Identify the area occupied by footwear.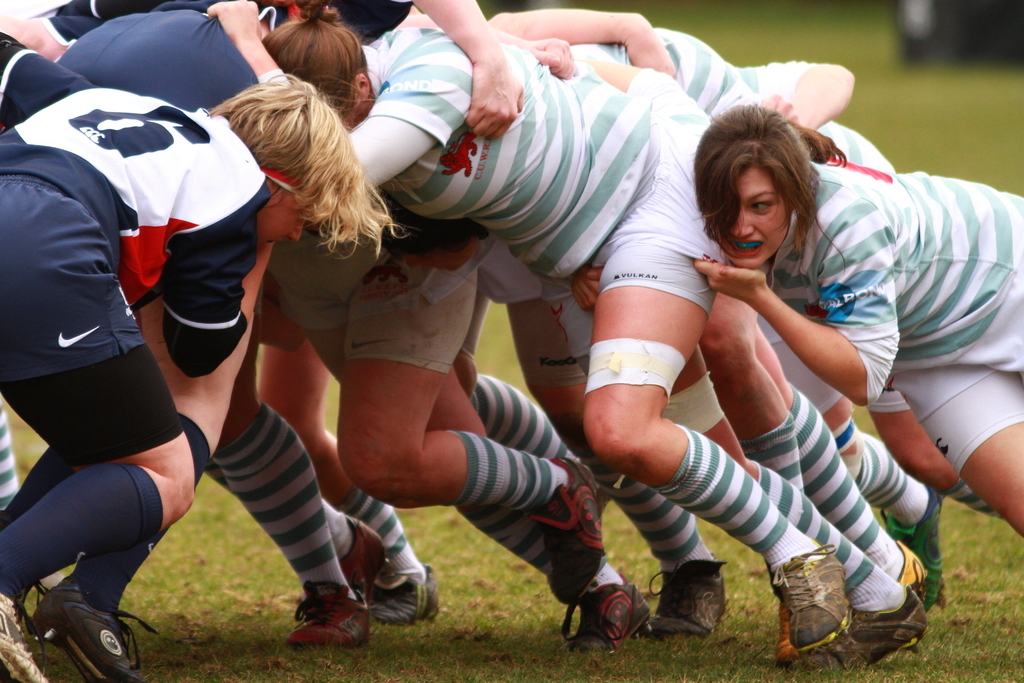
Area: crop(286, 579, 371, 654).
